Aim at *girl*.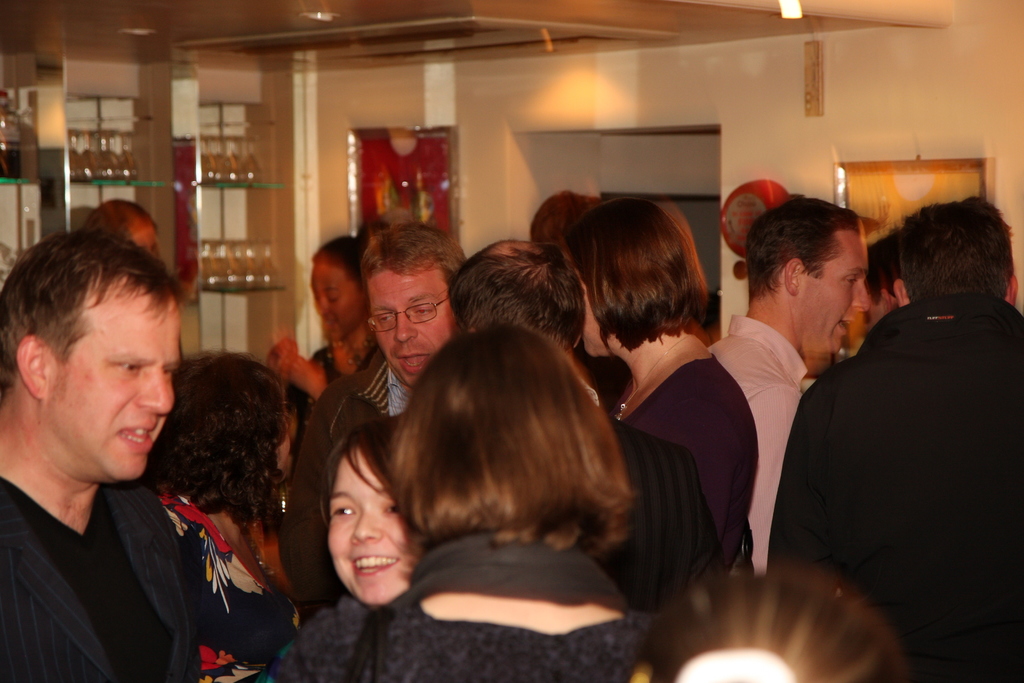
Aimed at 232 402 409 682.
